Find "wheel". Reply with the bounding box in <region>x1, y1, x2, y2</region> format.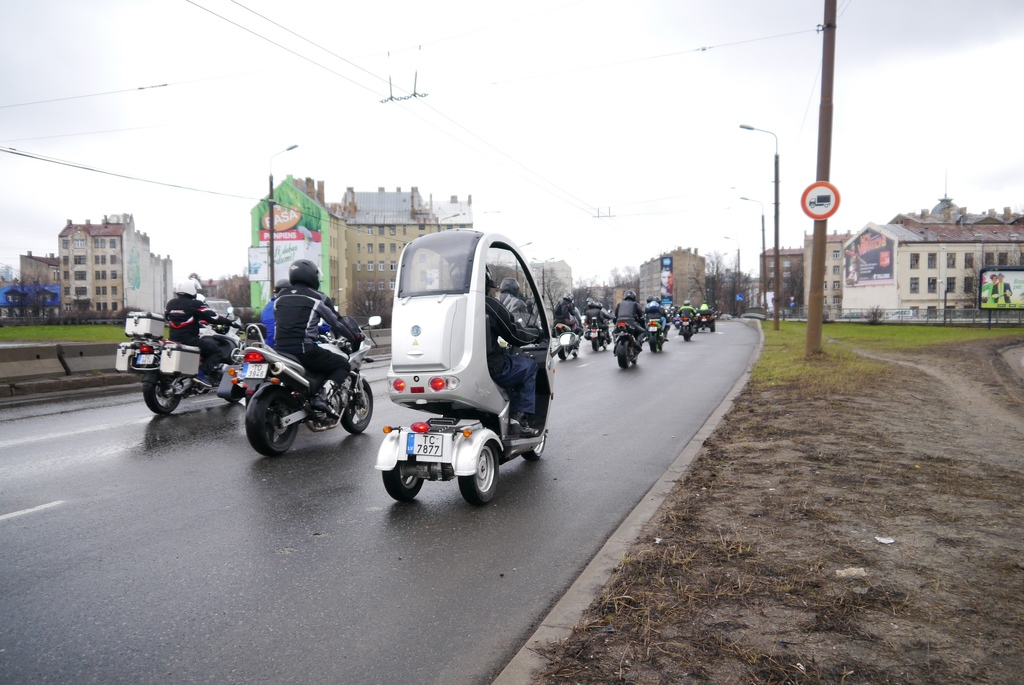
<region>681, 324, 689, 341</region>.
